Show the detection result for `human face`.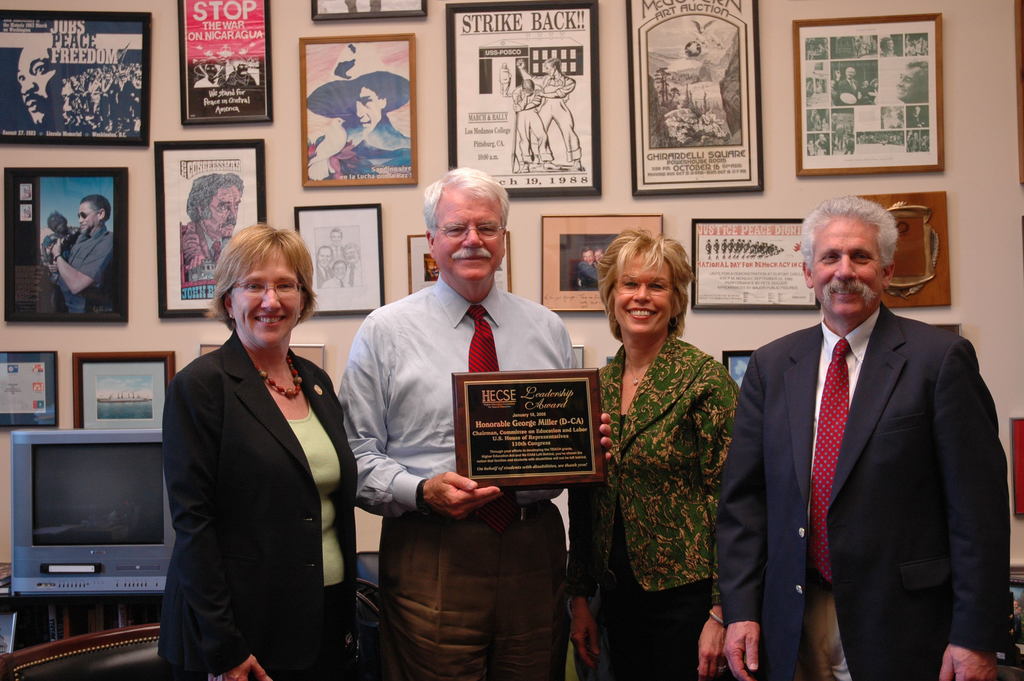
BBox(319, 248, 330, 268).
